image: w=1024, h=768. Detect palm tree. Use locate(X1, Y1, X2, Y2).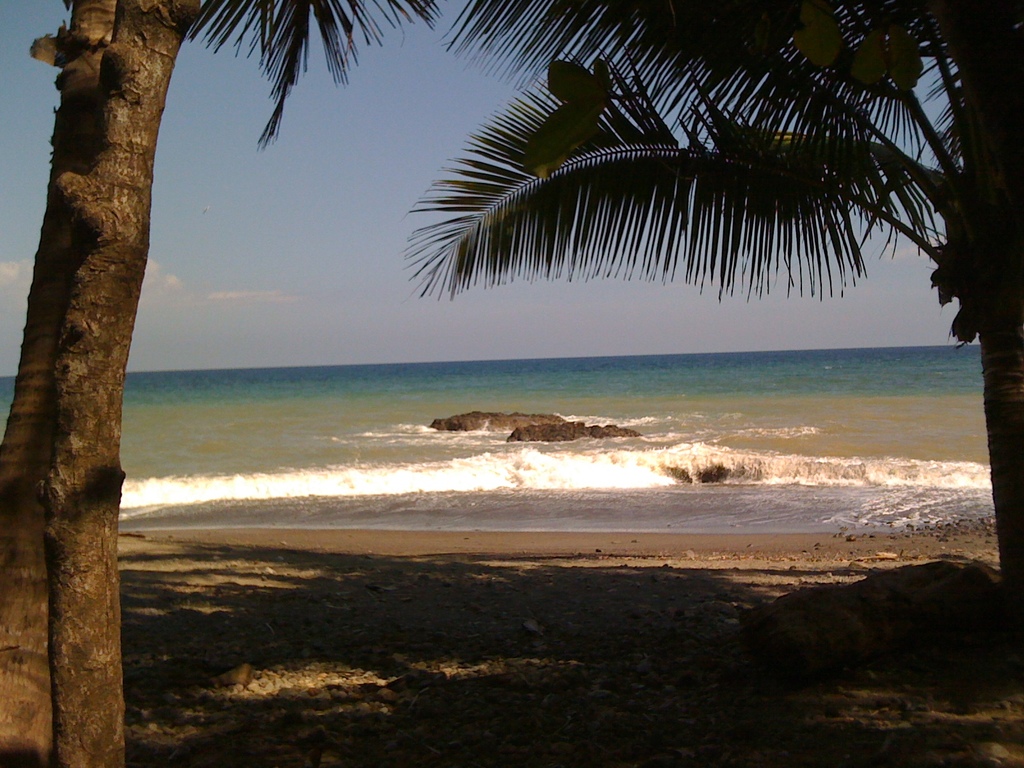
locate(400, 0, 1023, 616).
